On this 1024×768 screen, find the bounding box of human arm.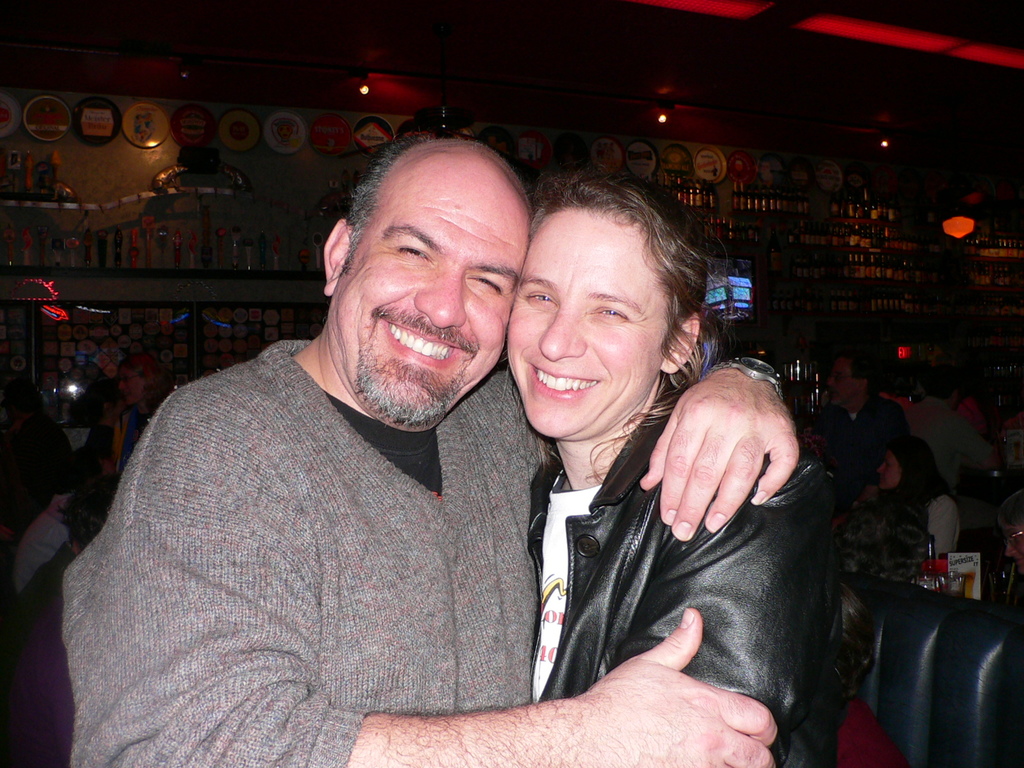
Bounding box: (641, 353, 805, 547).
